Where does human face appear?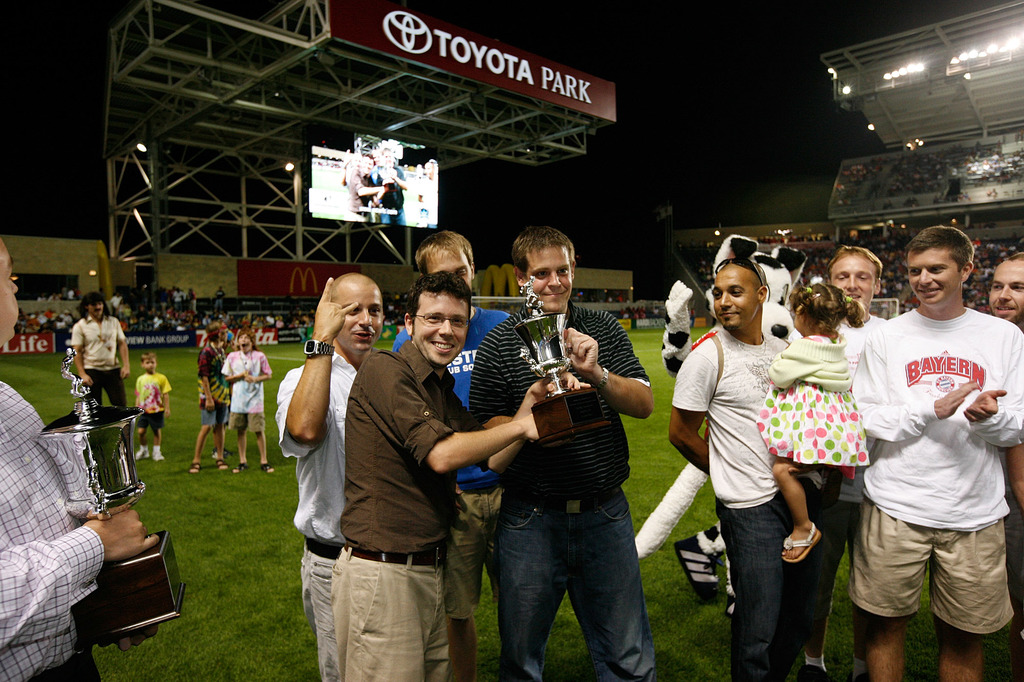
Appears at (left=333, top=287, right=383, bottom=355).
